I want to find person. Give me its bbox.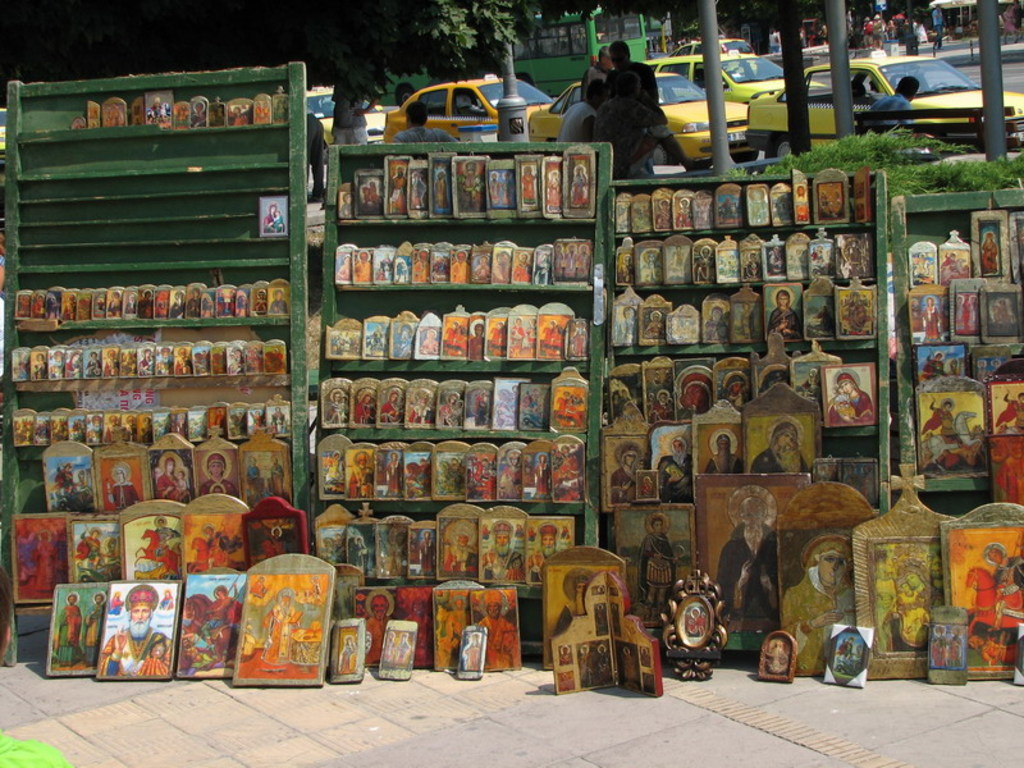
963 545 1005 654.
